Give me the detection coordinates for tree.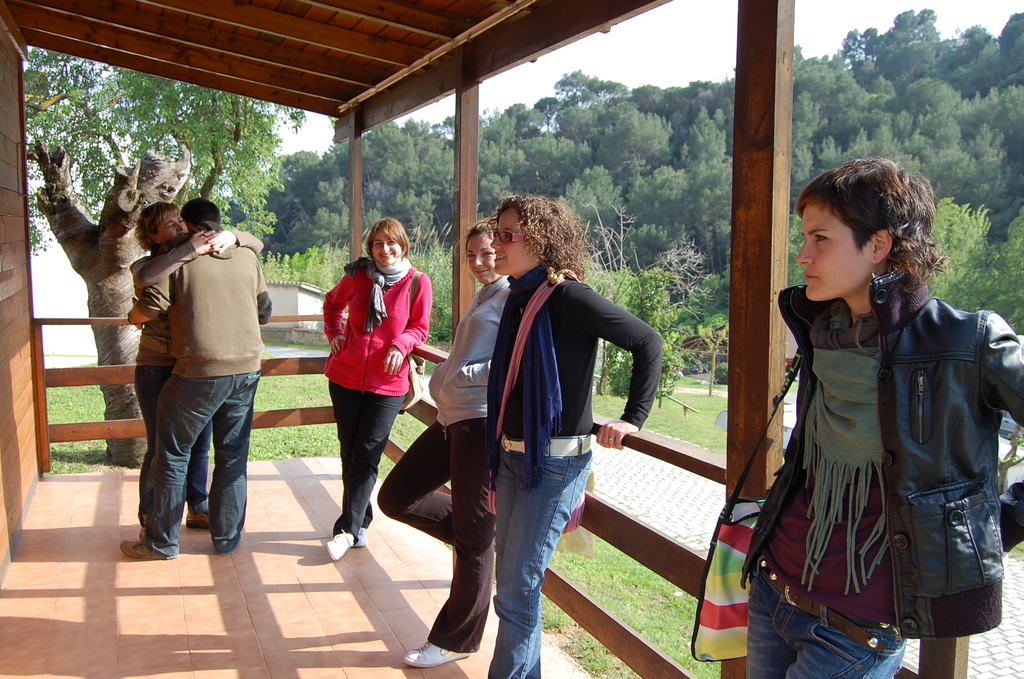
box=[24, 45, 305, 467].
